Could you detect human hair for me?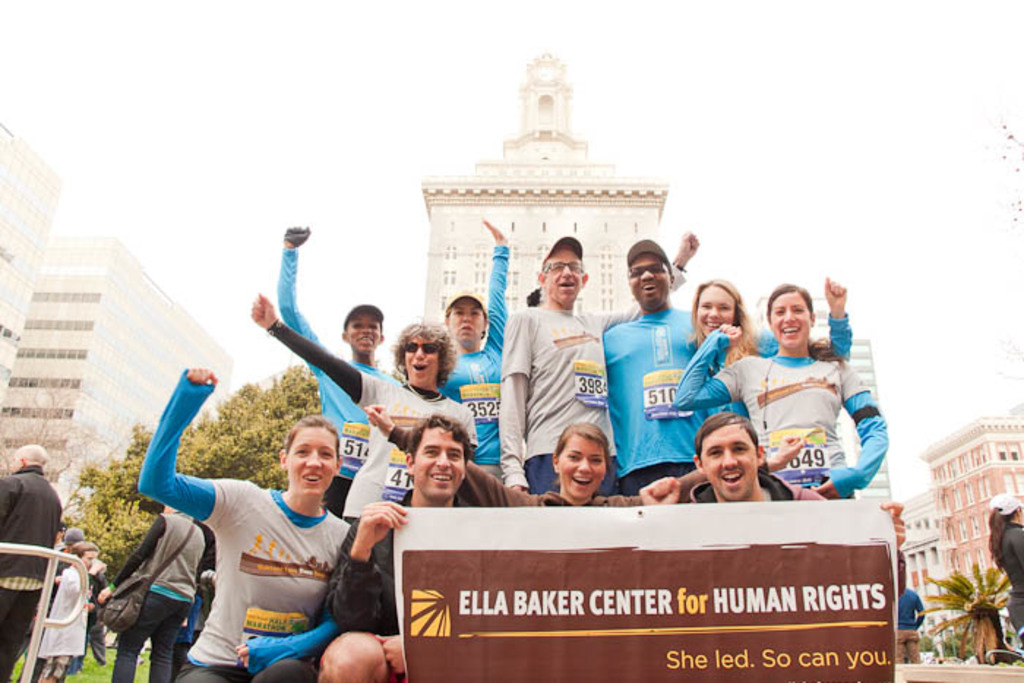
Detection result: pyautogui.locateOnScreen(385, 328, 452, 395).
